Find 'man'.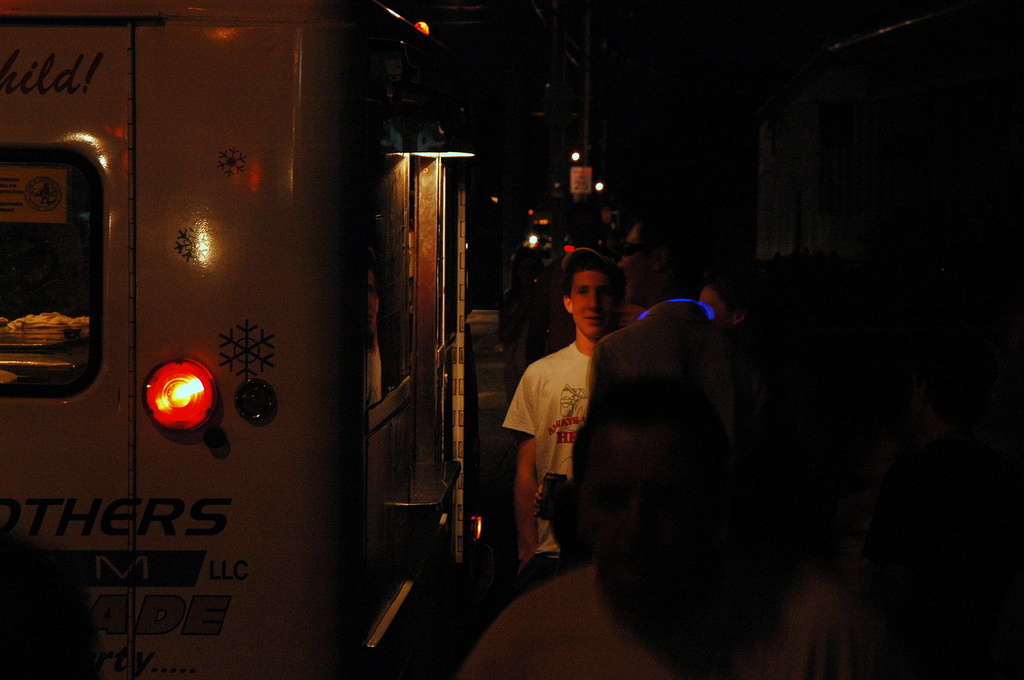
Rect(502, 264, 628, 553).
